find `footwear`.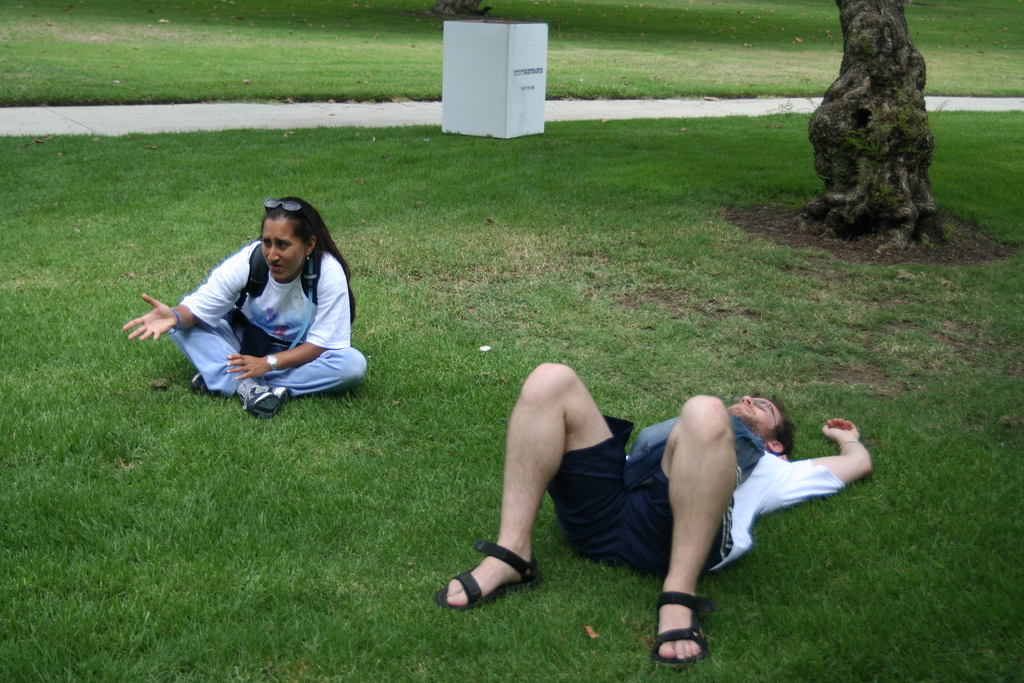
[246, 379, 294, 417].
